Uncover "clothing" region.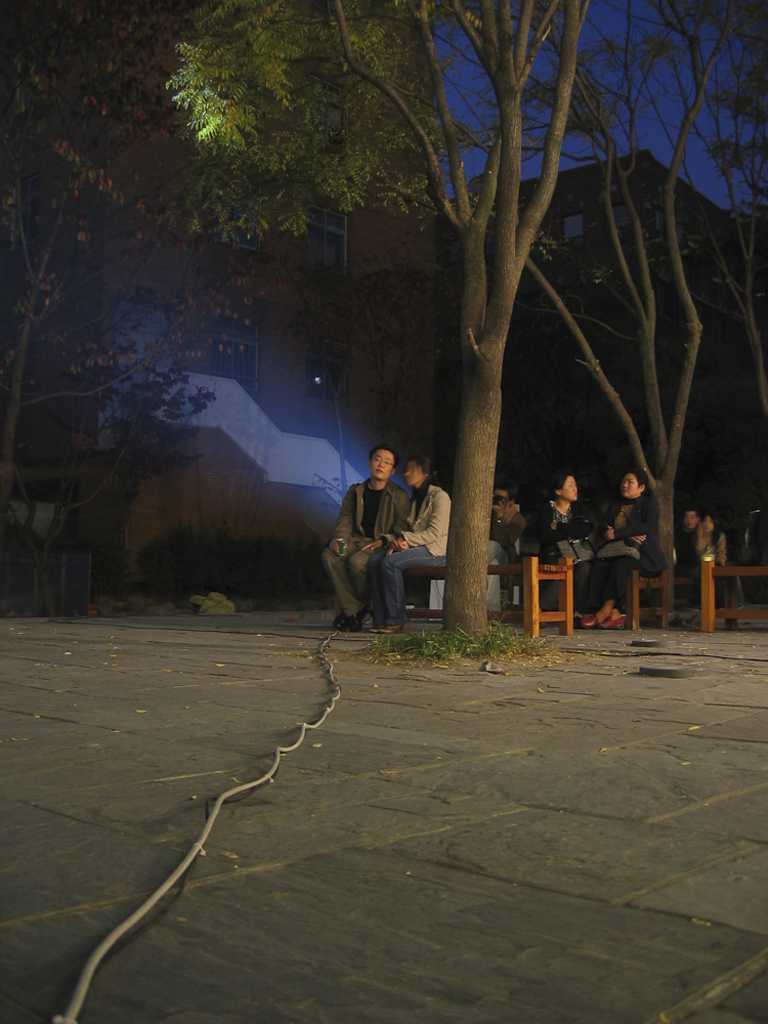
Uncovered: bbox(487, 511, 524, 571).
